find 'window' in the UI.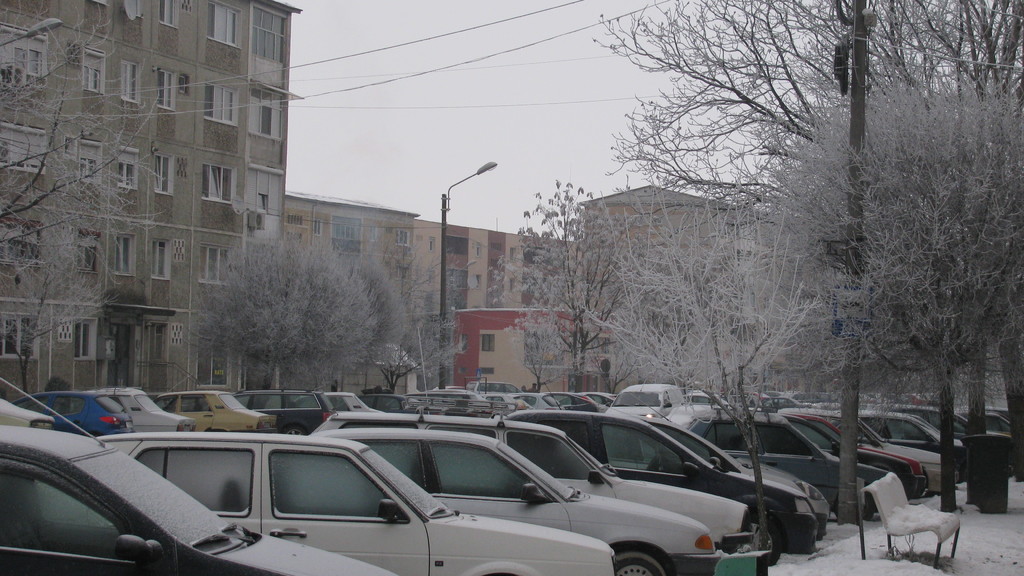
UI element at region(151, 241, 173, 279).
